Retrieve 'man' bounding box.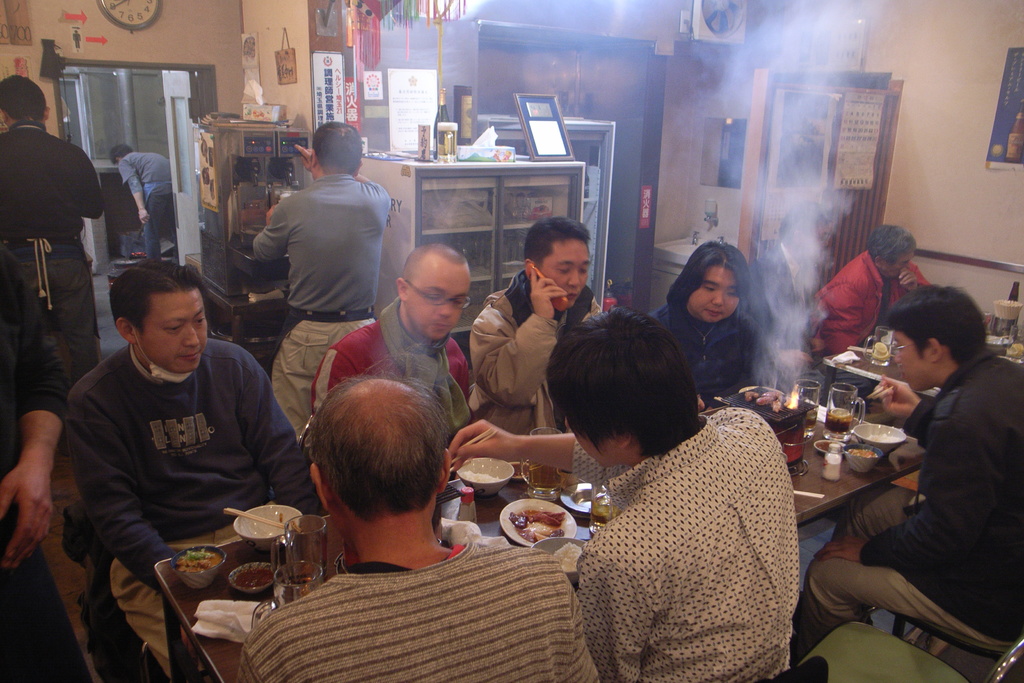
Bounding box: detection(464, 216, 604, 436).
